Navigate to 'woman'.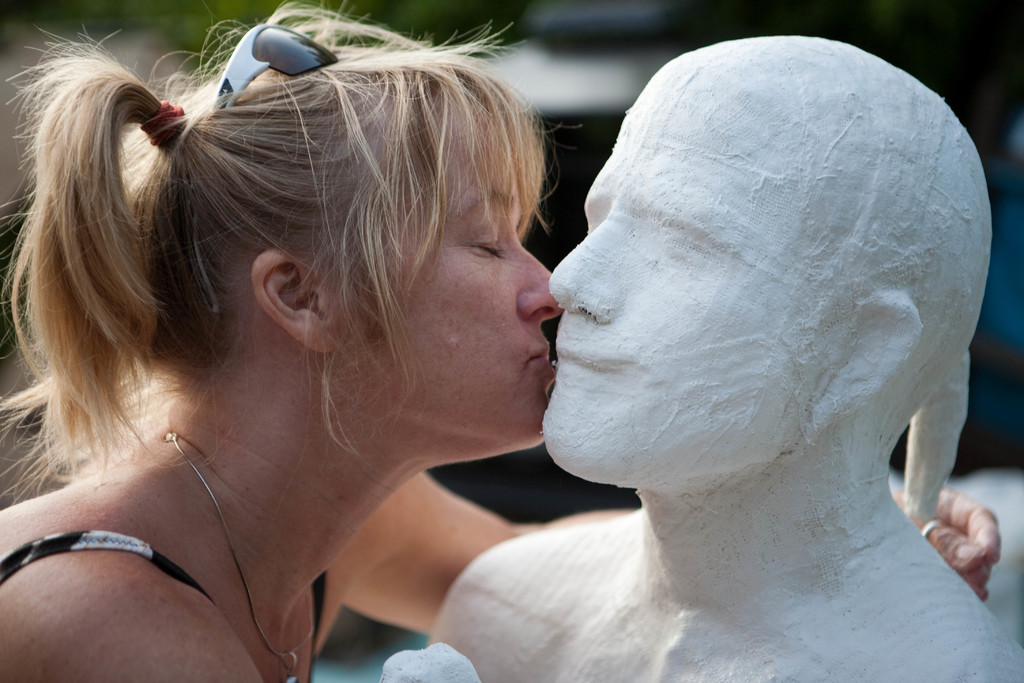
Navigation target: x1=0, y1=0, x2=557, y2=682.
